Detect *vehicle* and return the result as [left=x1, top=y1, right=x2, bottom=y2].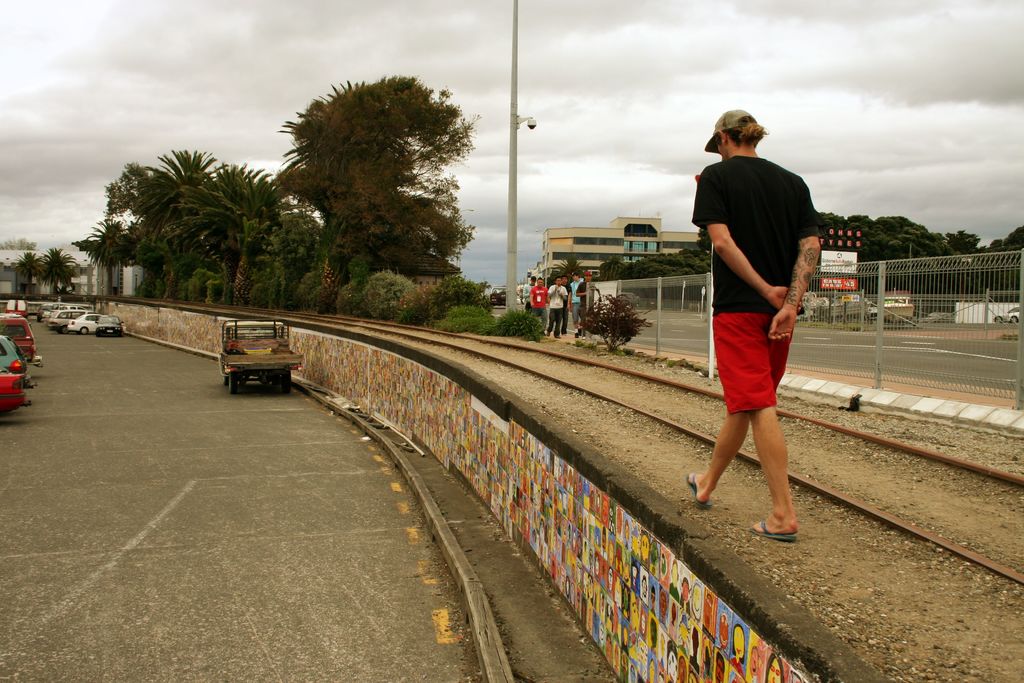
[left=0, top=316, right=42, bottom=363].
